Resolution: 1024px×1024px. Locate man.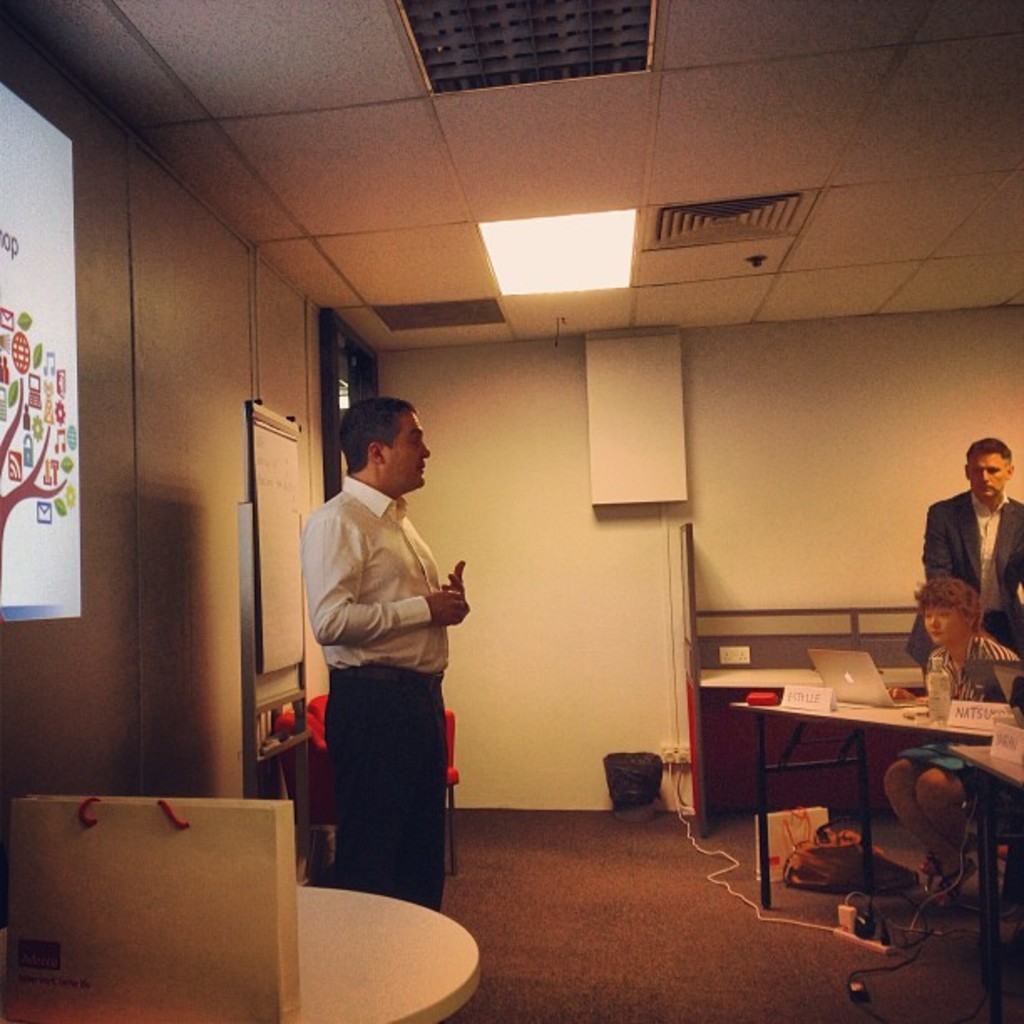
region(902, 437, 1022, 676).
